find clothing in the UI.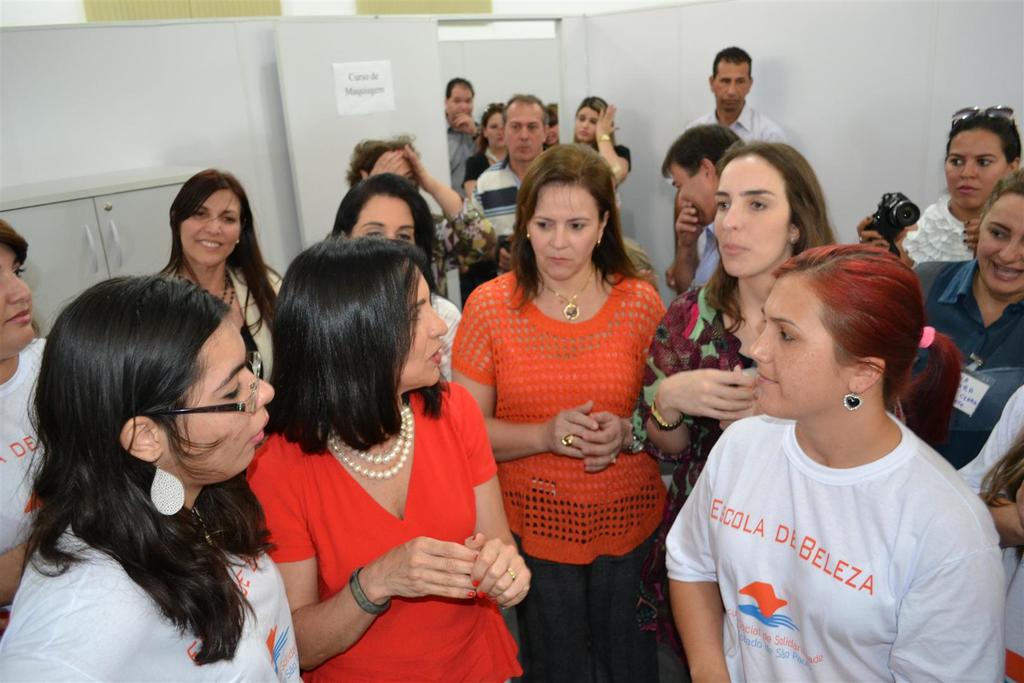
UI element at Rect(641, 226, 833, 682).
